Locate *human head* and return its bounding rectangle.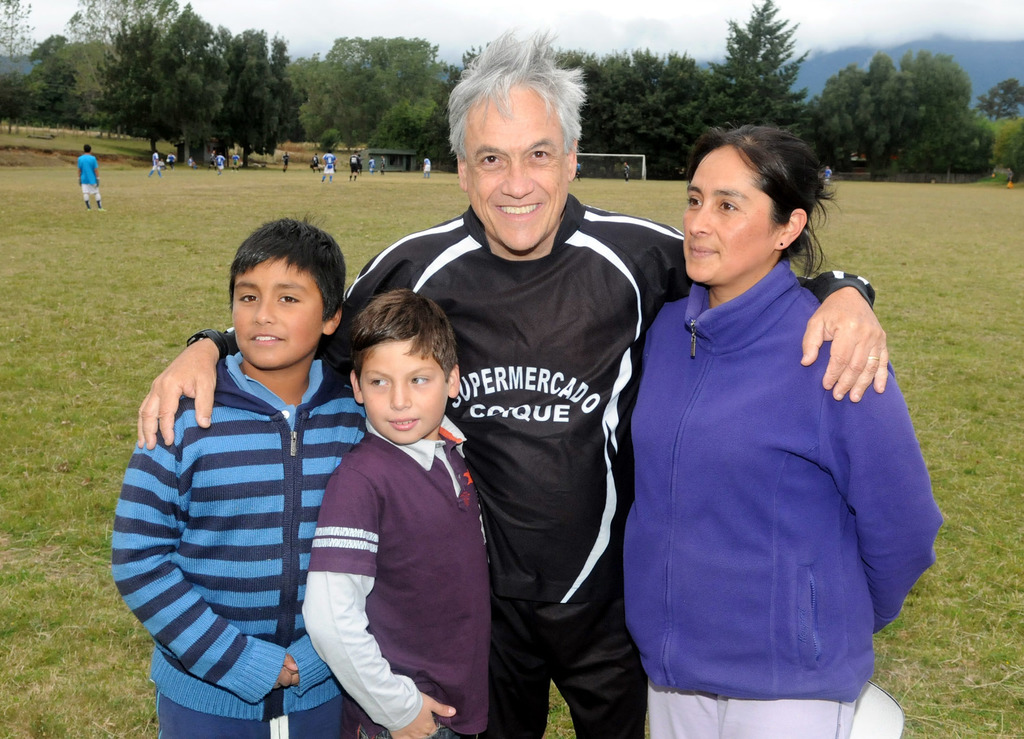
Rect(84, 143, 93, 151).
